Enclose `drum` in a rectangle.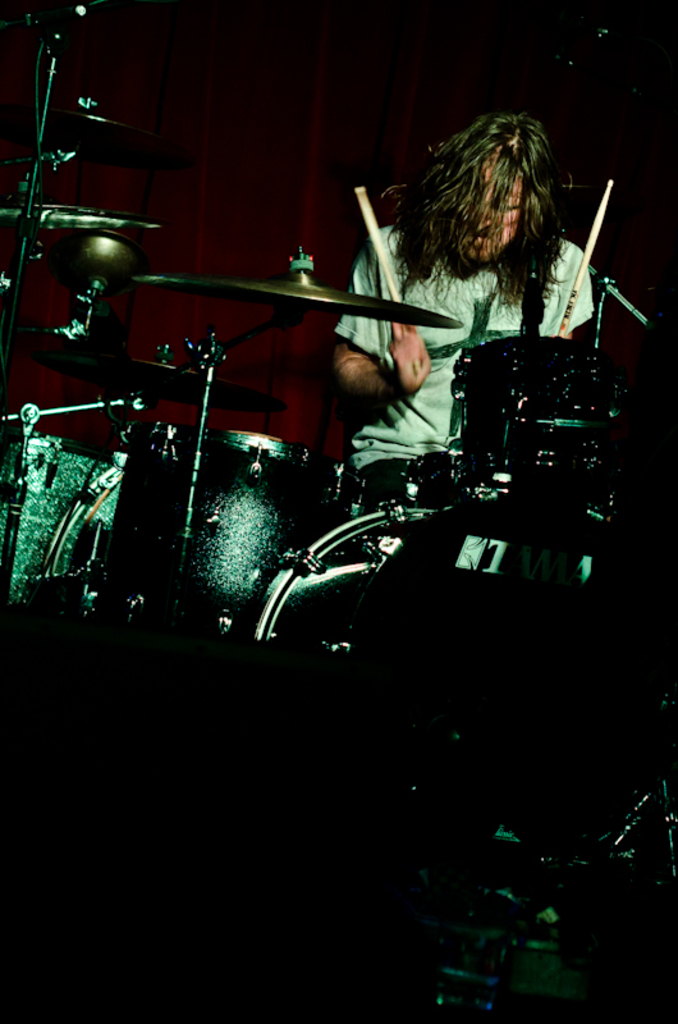
detection(22, 211, 536, 445).
